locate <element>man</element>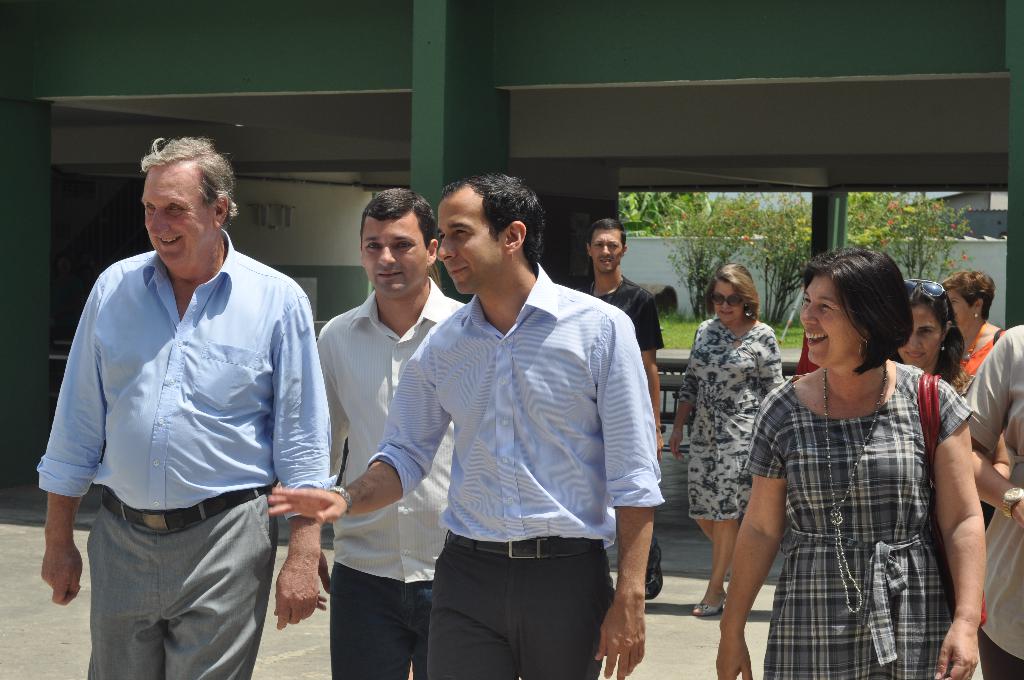
[x1=24, y1=134, x2=336, y2=679]
